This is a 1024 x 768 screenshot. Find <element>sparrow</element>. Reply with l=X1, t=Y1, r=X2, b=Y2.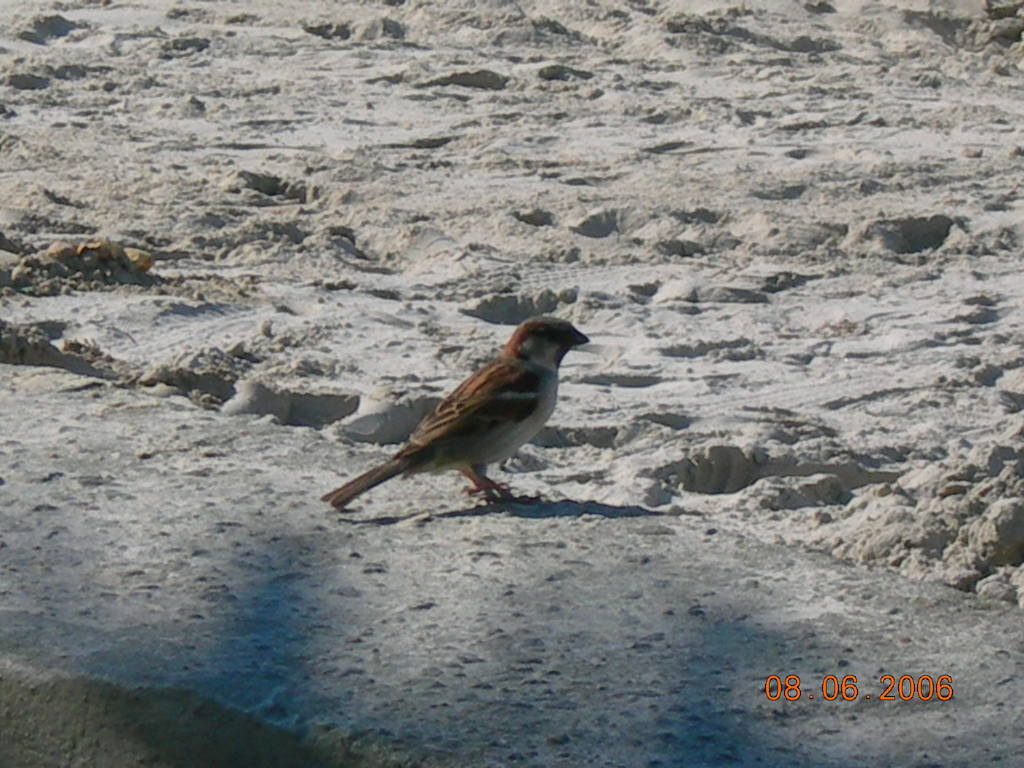
l=317, t=310, r=597, b=517.
